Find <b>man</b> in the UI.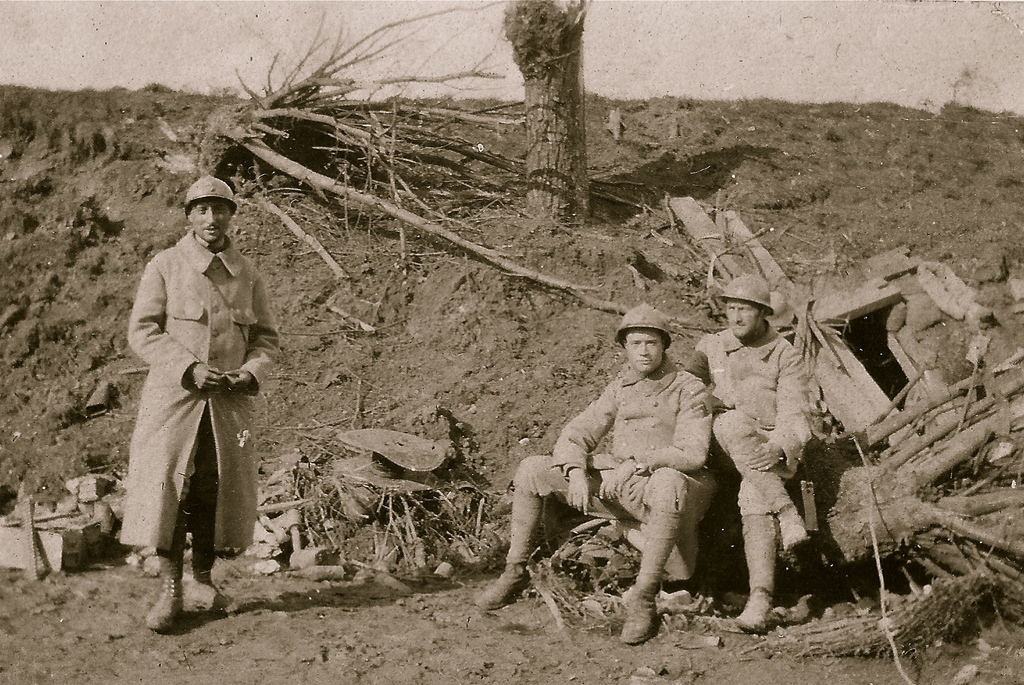
UI element at x1=478, y1=307, x2=712, y2=645.
